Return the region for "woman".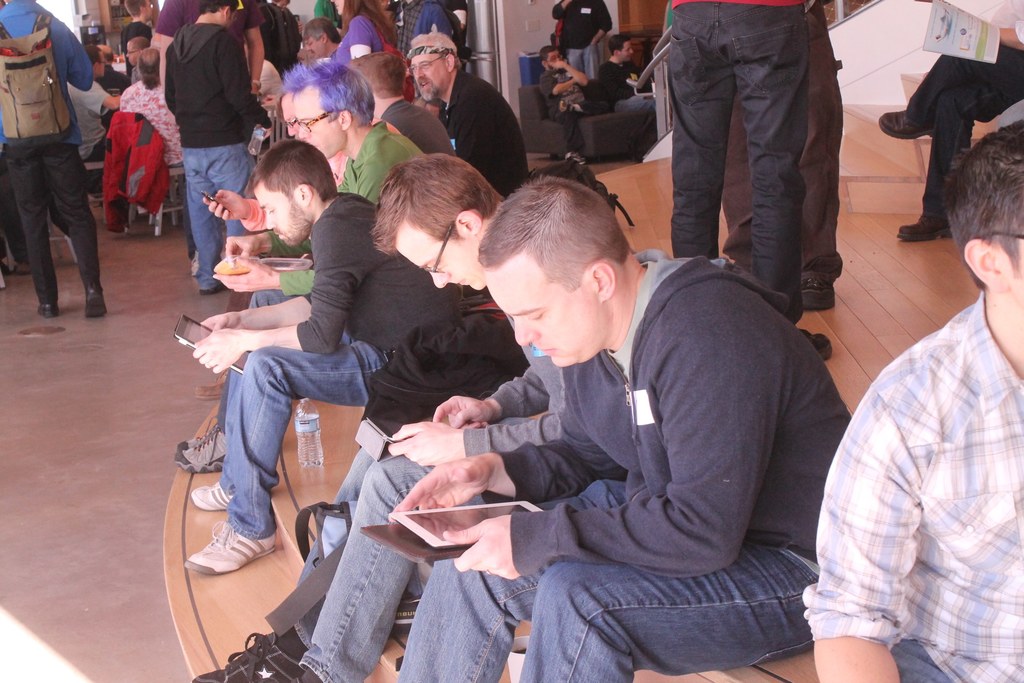
[332,0,397,66].
